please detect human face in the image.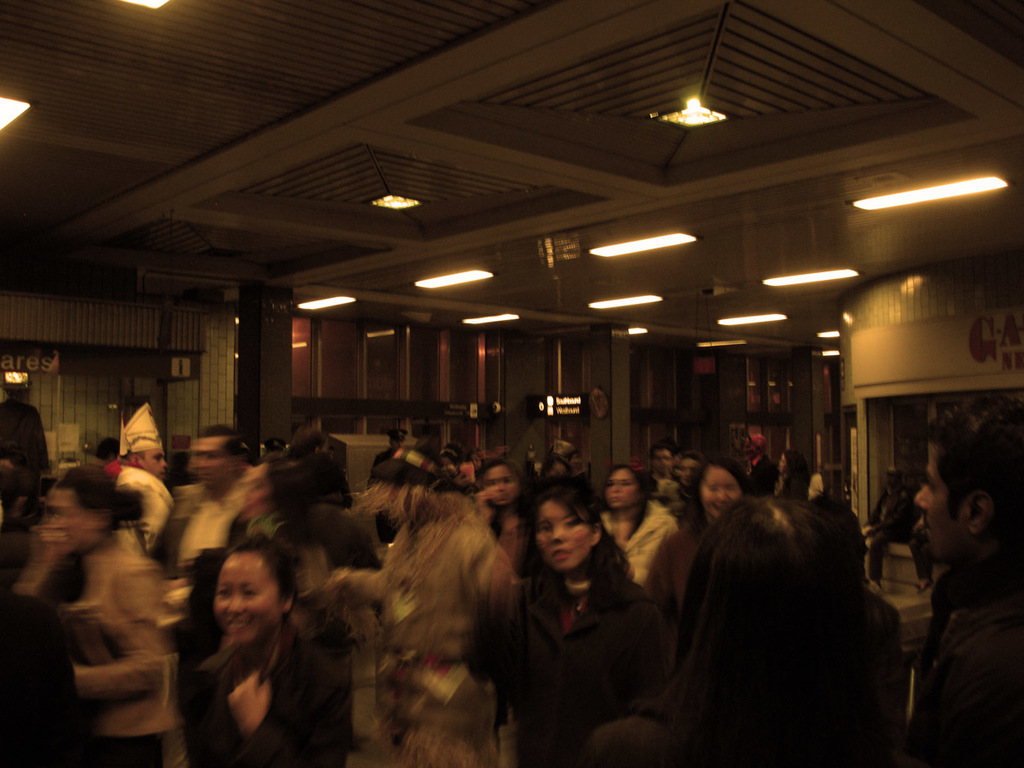
detection(194, 436, 236, 488).
